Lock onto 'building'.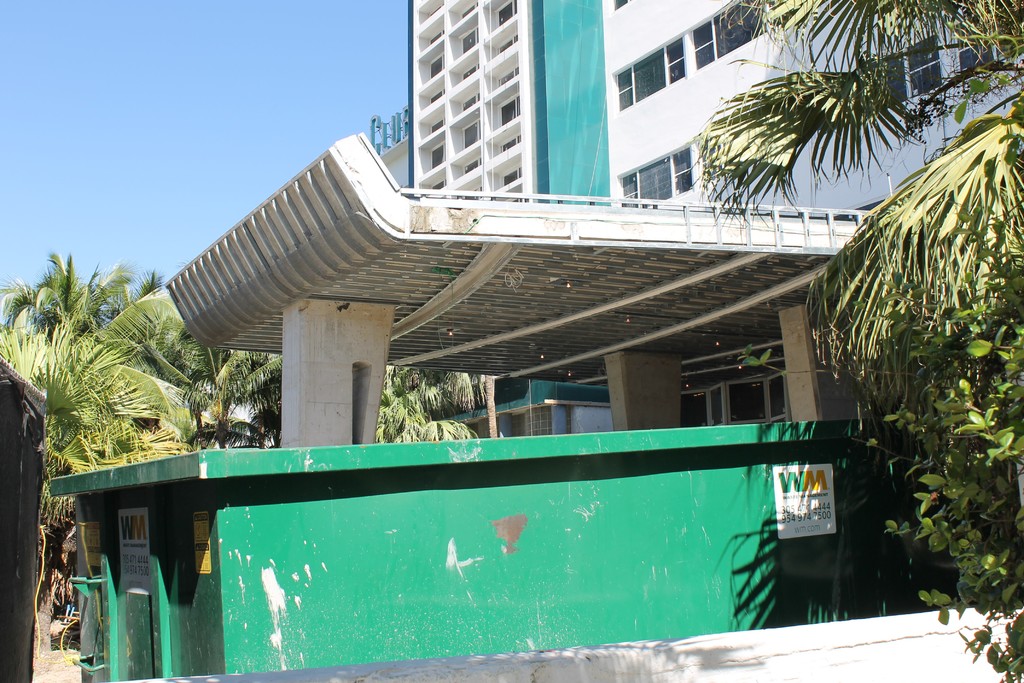
Locked: box=[164, 0, 1023, 450].
